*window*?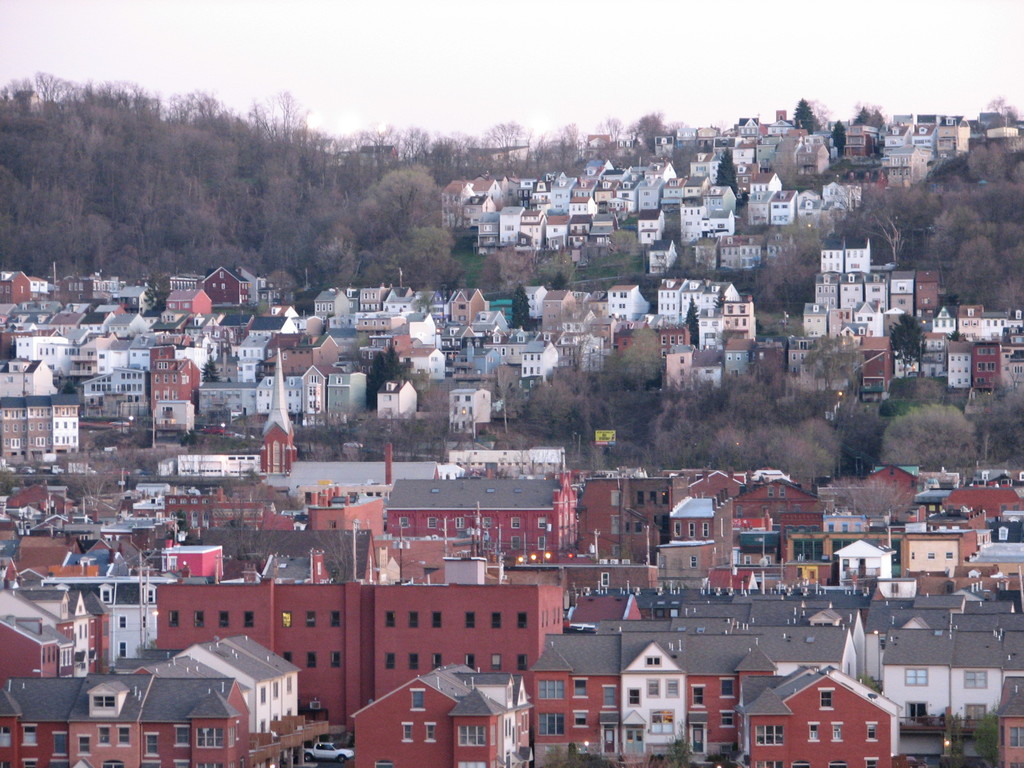
(left=1006, top=729, right=1023, bottom=746)
